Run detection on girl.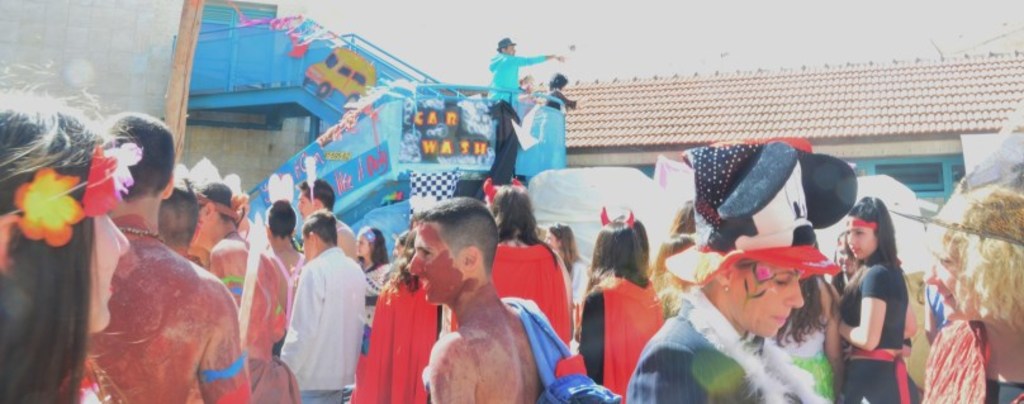
Result: box=[769, 272, 842, 400].
